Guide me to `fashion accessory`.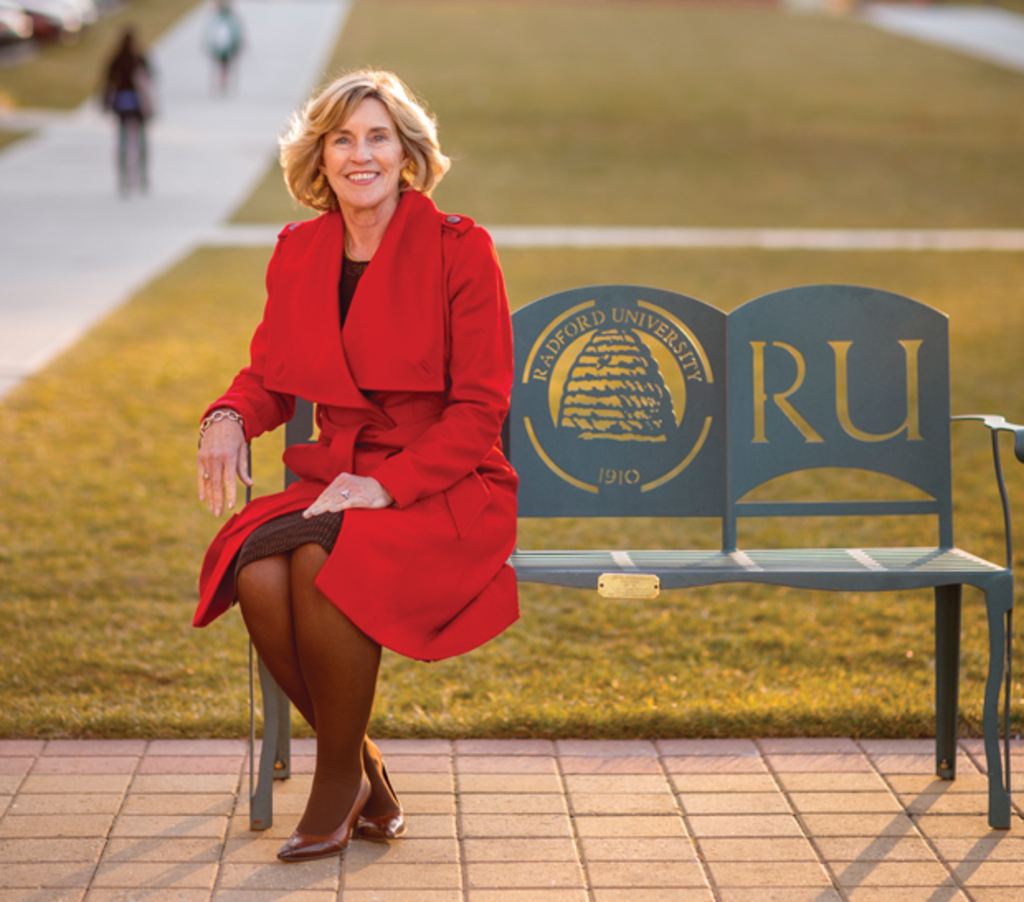
Guidance: 193 405 248 448.
